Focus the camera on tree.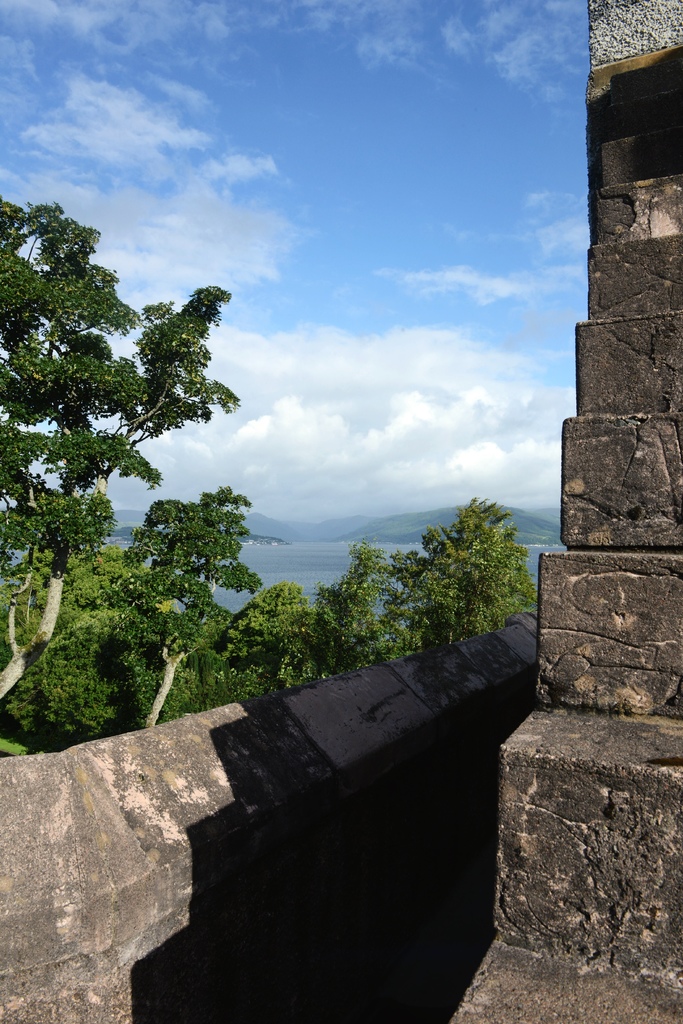
Focus region: rect(18, 612, 161, 745).
